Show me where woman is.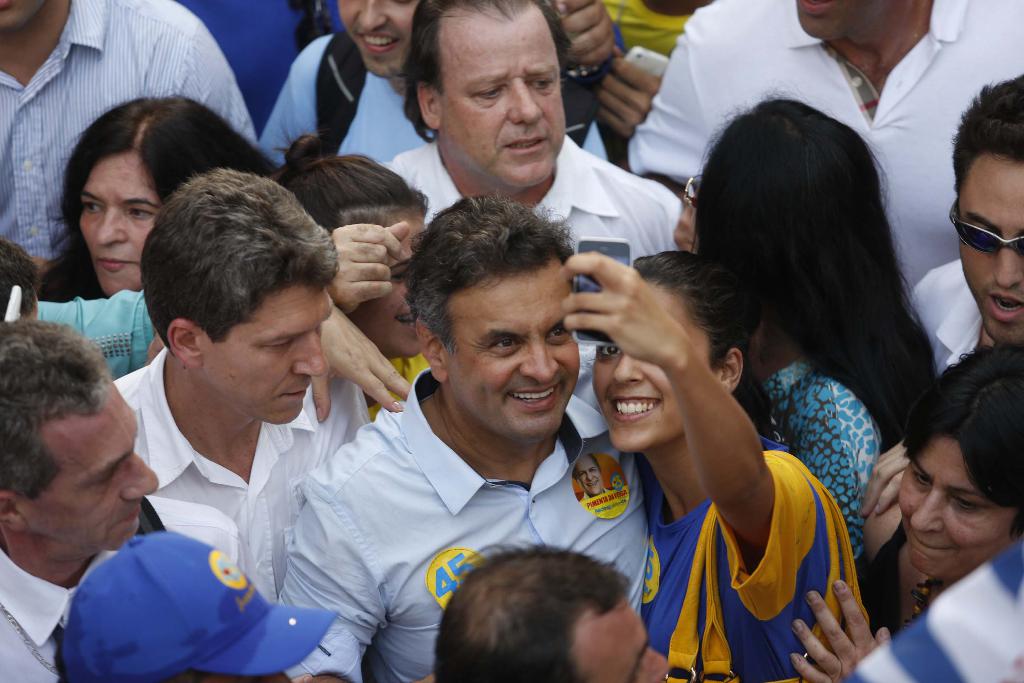
woman is at (x1=28, y1=90, x2=297, y2=300).
